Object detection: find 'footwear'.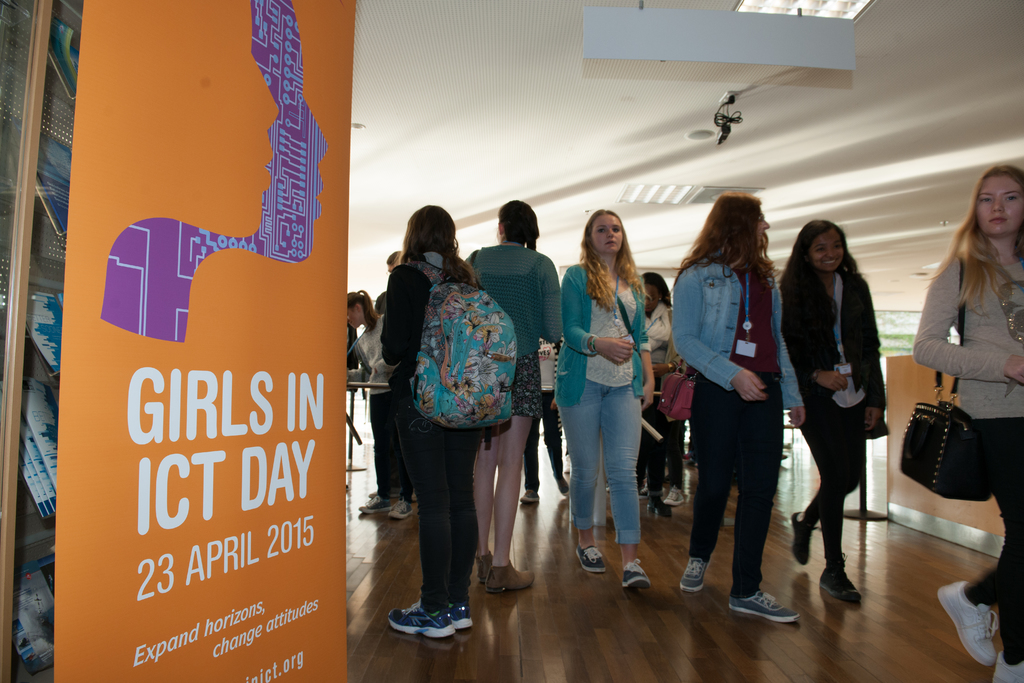
(left=678, top=556, right=710, bottom=593).
